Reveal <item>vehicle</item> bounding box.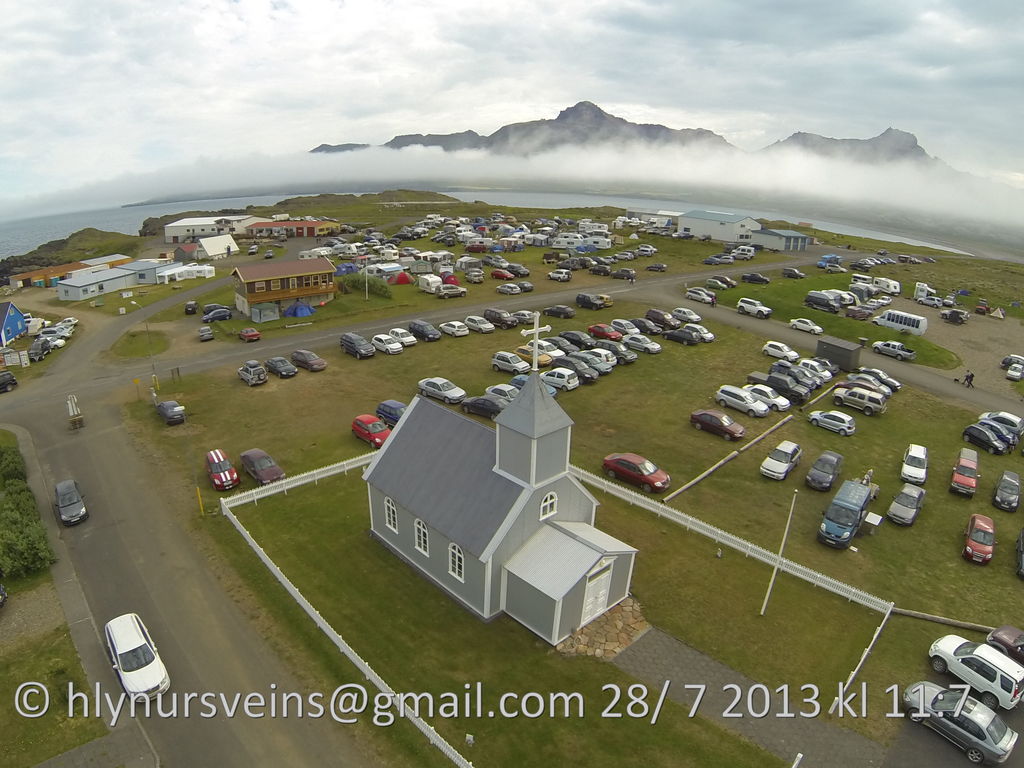
Revealed: (left=644, top=308, right=682, bottom=329).
